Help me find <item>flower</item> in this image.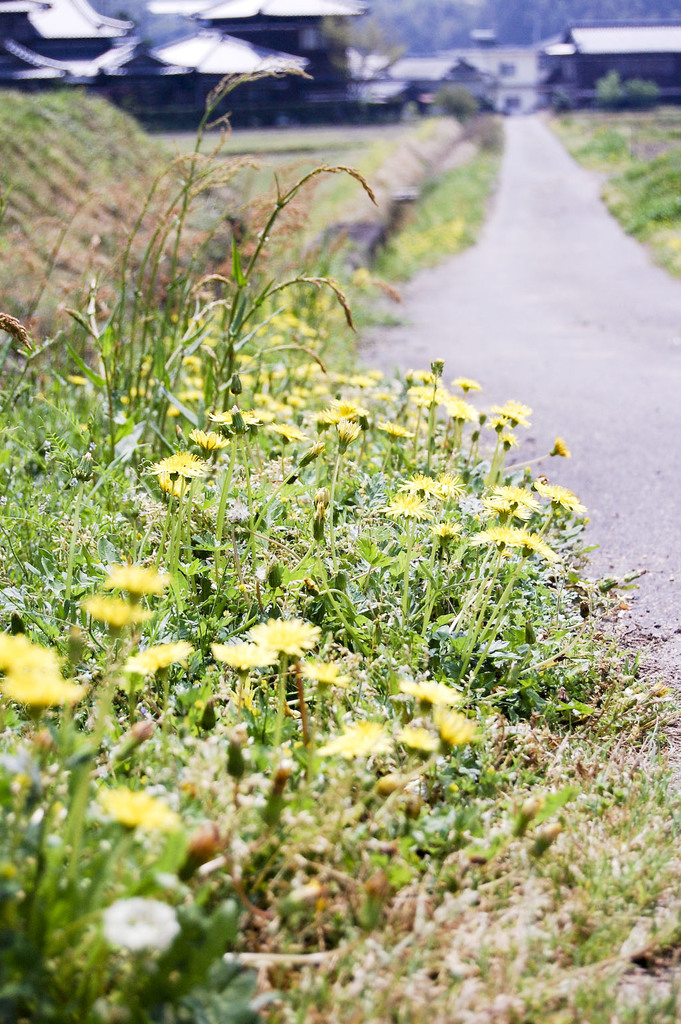
Found it: 473, 520, 555, 555.
